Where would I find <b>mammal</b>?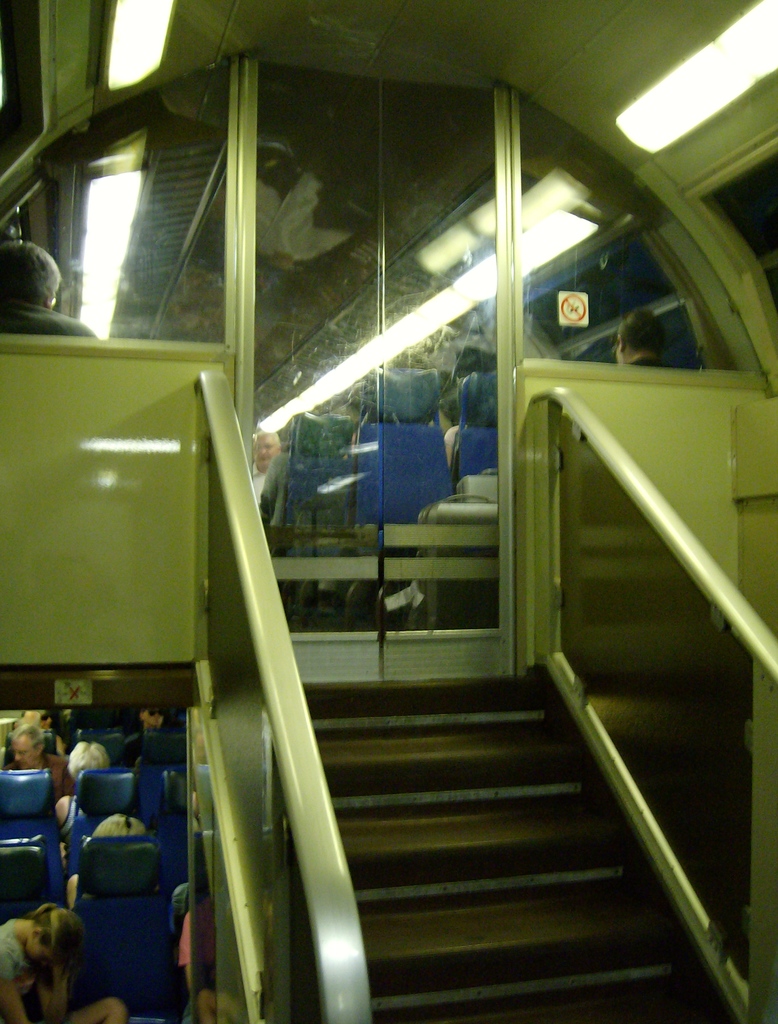
At pyautogui.locateOnScreen(142, 706, 182, 732).
